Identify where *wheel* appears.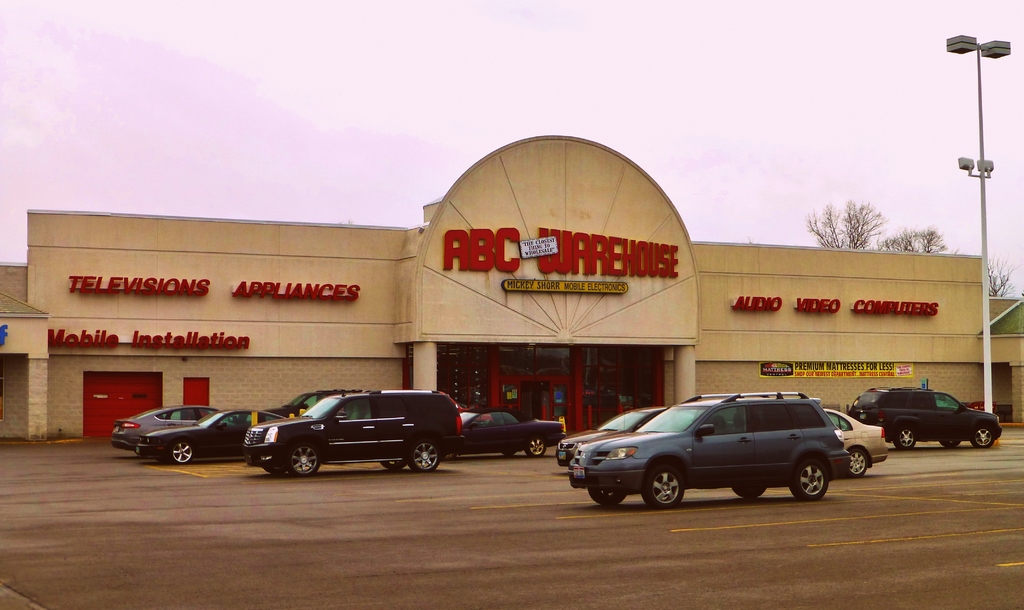
Appears at 584:479:624:502.
